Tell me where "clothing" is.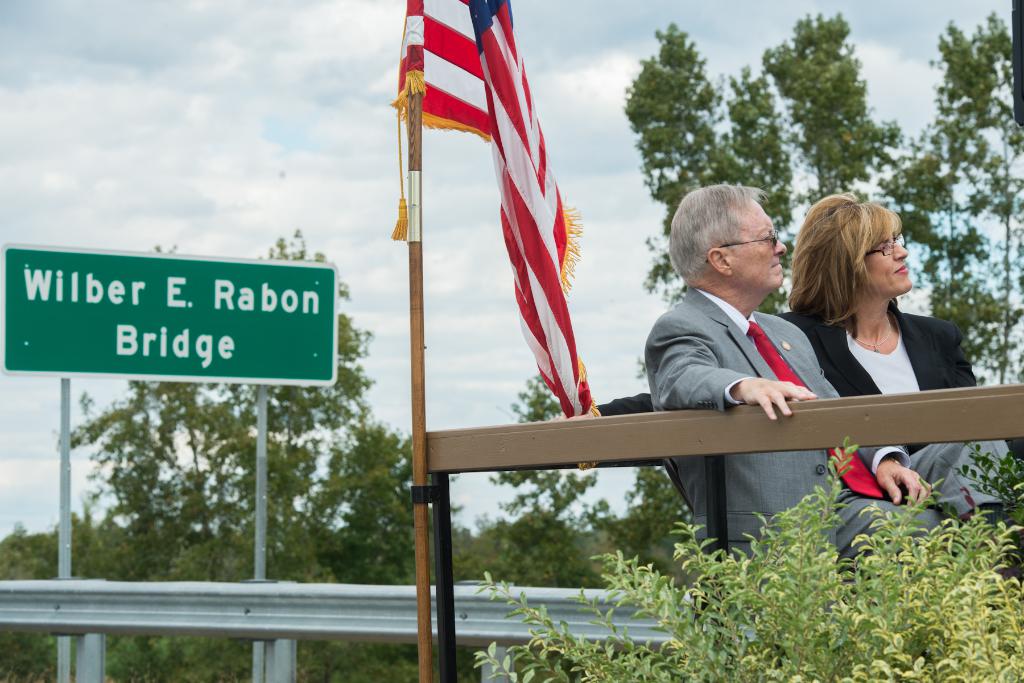
"clothing" is at region(598, 303, 980, 448).
